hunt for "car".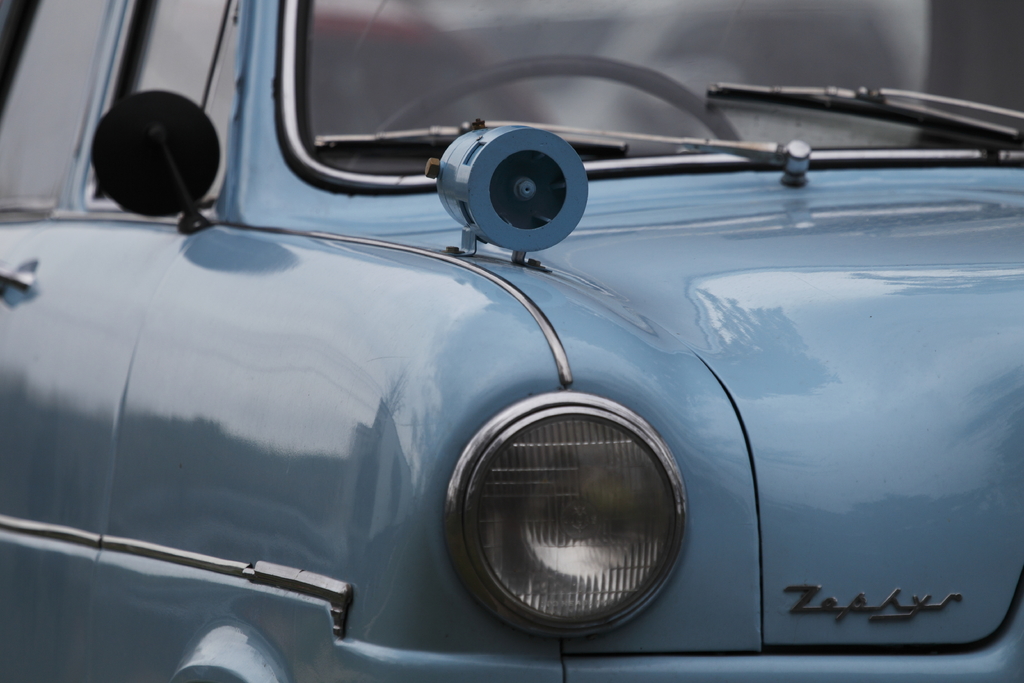
Hunted down at l=0, t=0, r=1023, b=682.
